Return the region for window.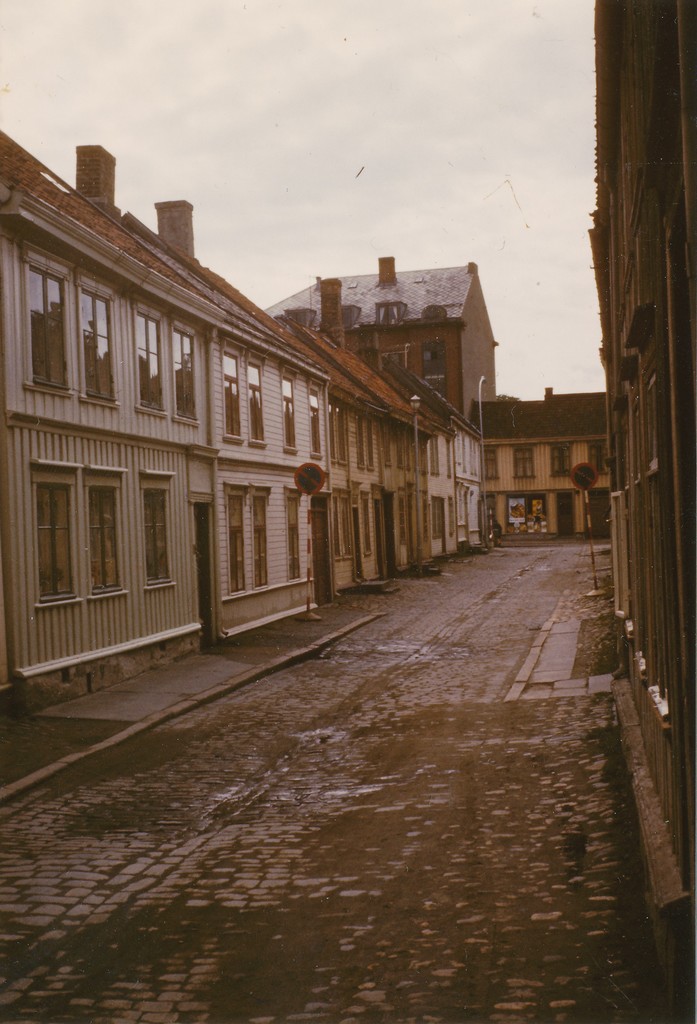
[x1=360, y1=496, x2=373, y2=557].
